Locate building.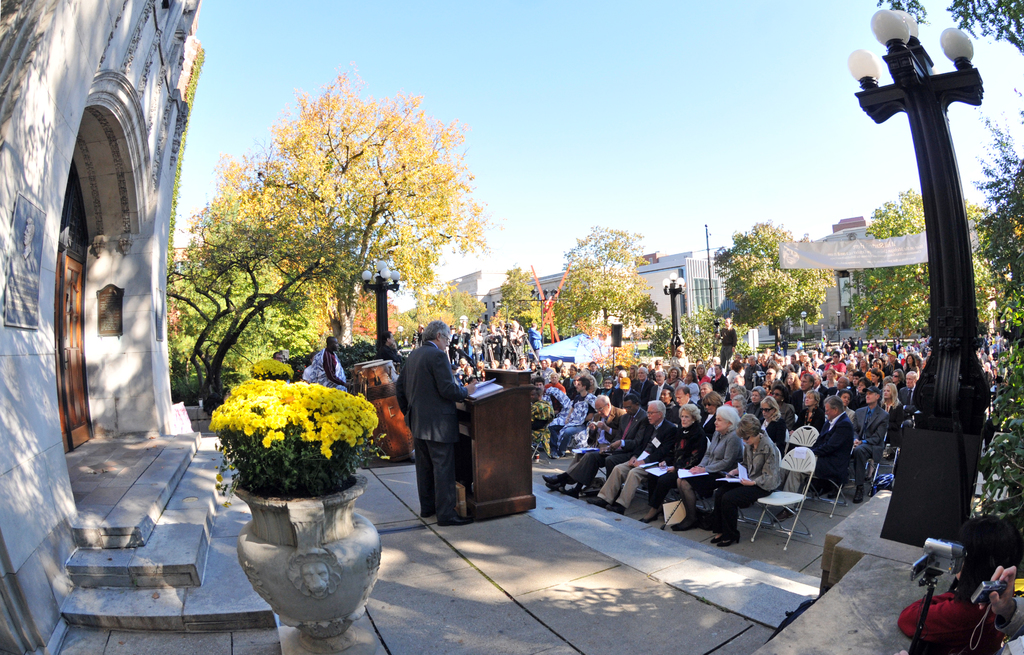
Bounding box: crop(0, 0, 280, 654).
